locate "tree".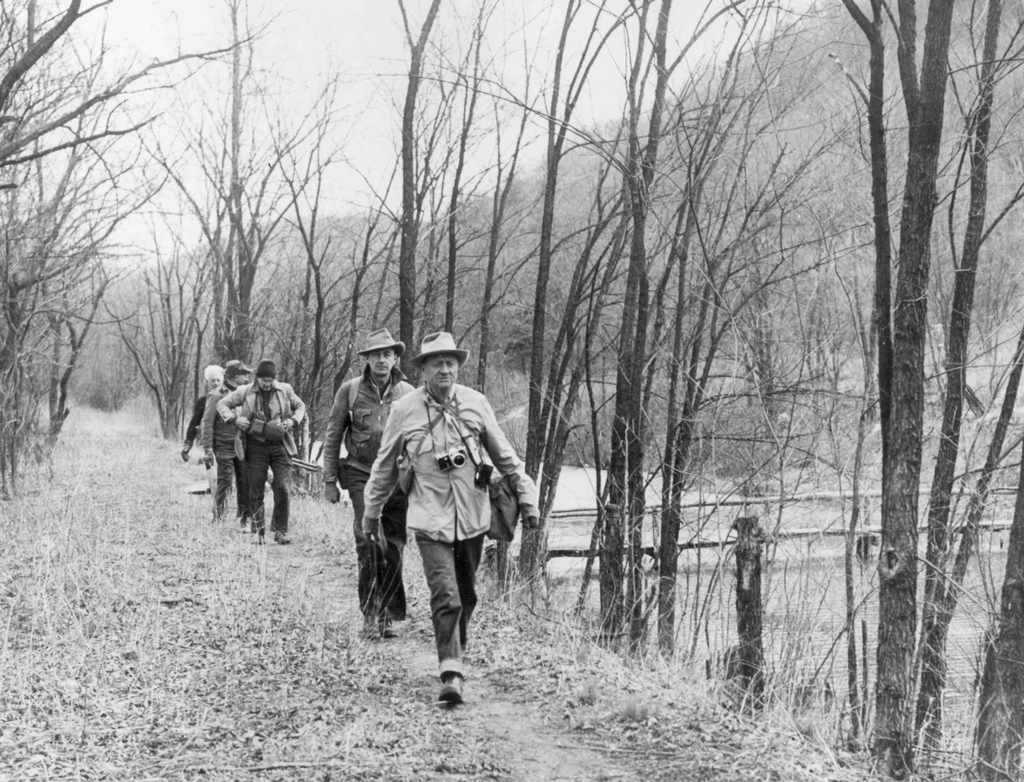
Bounding box: bbox=(872, 0, 953, 769).
